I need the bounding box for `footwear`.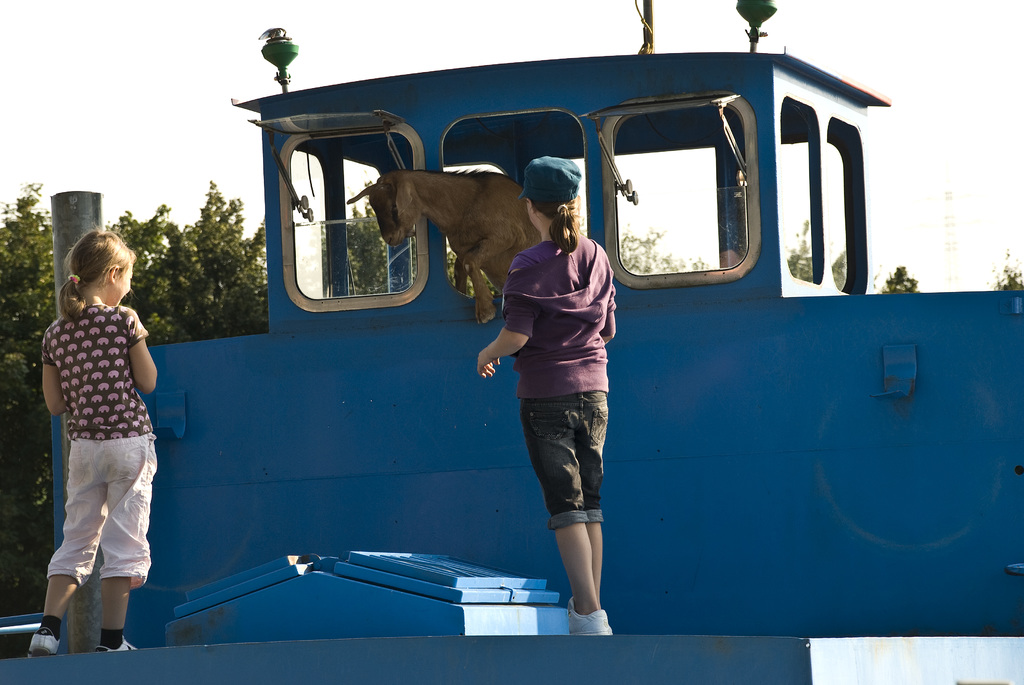
Here it is: 96,638,142,649.
